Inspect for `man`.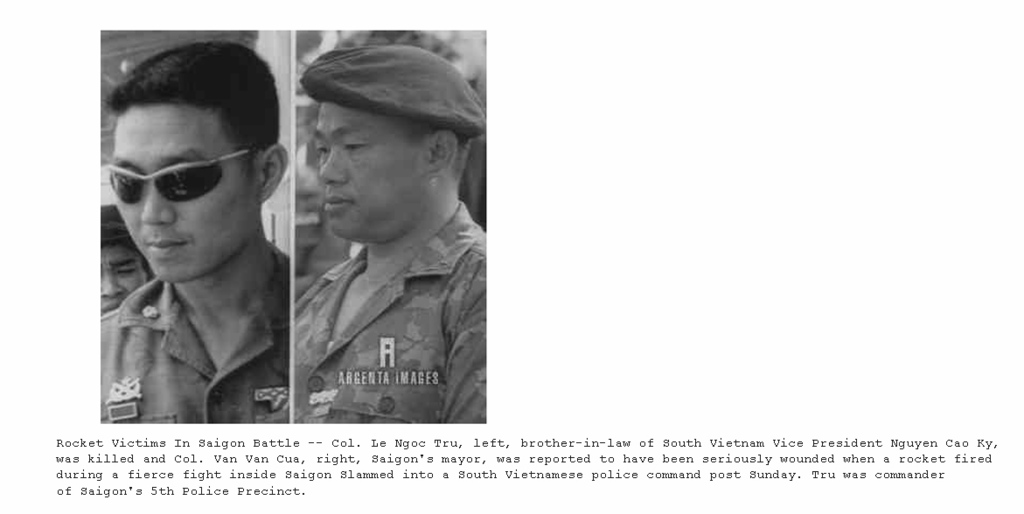
Inspection: select_region(95, 38, 289, 429).
